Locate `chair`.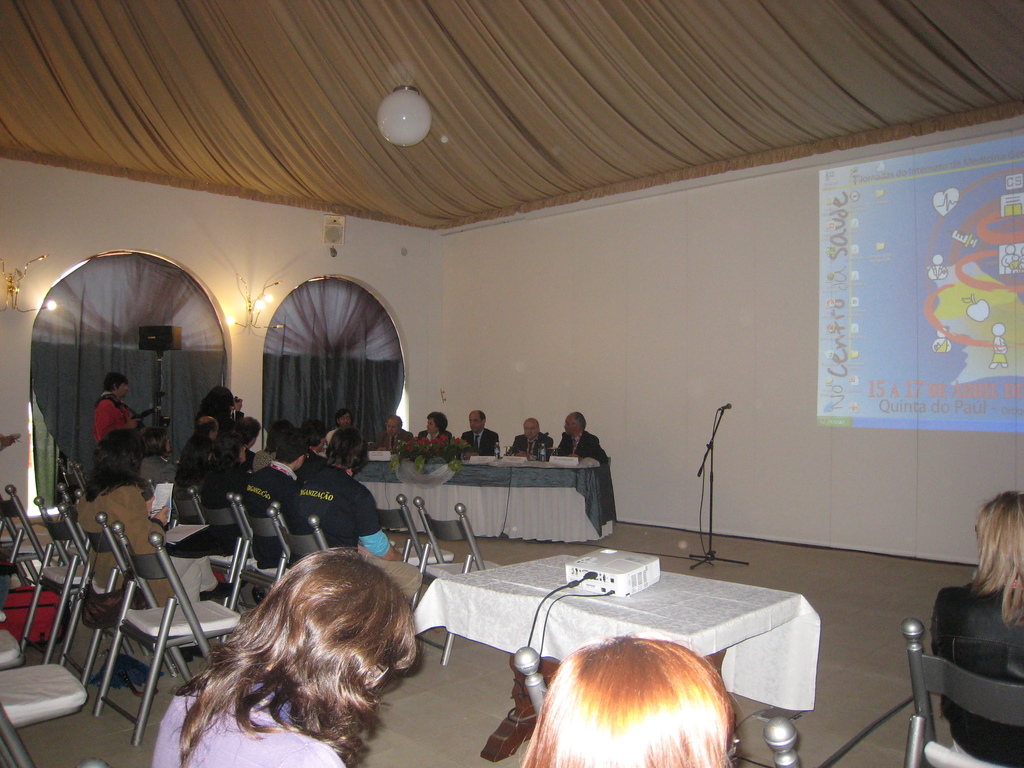
Bounding box: (x1=170, y1=493, x2=219, y2=579).
